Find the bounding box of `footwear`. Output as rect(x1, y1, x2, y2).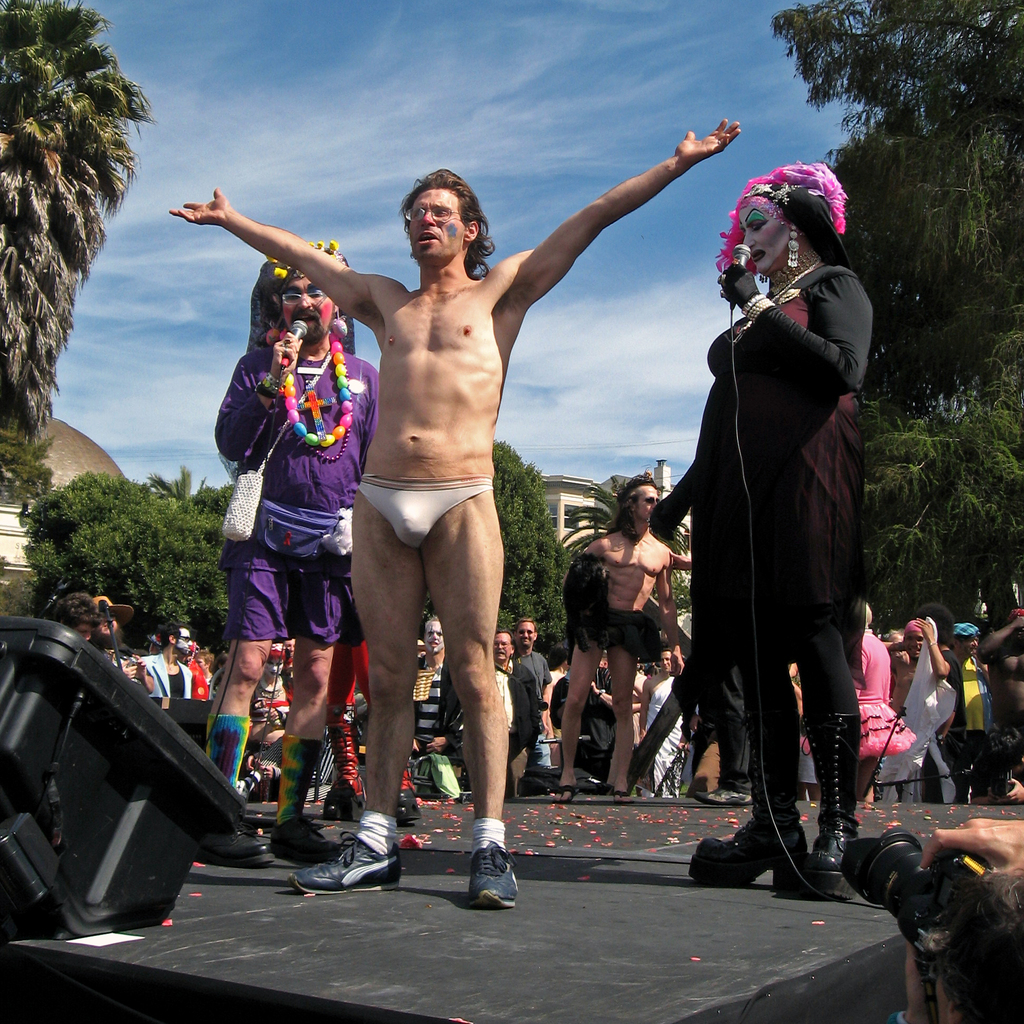
rect(298, 817, 401, 908).
